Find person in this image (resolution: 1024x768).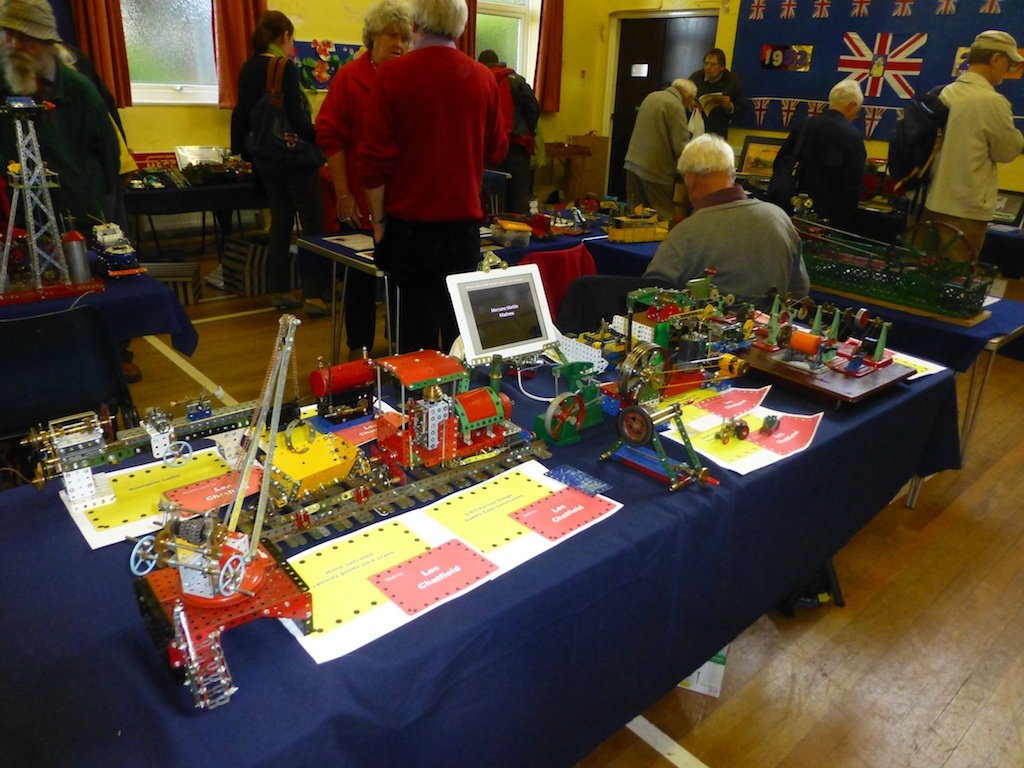
crop(227, 16, 339, 324).
